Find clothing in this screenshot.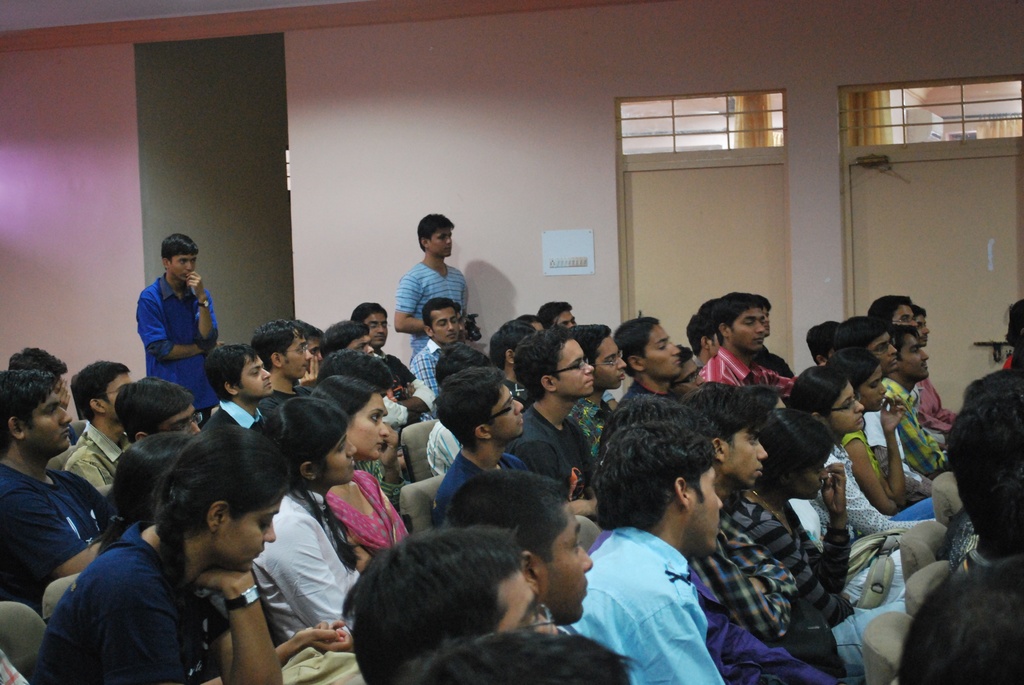
The bounding box for clothing is x1=340 y1=472 x2=396 y2=569.
